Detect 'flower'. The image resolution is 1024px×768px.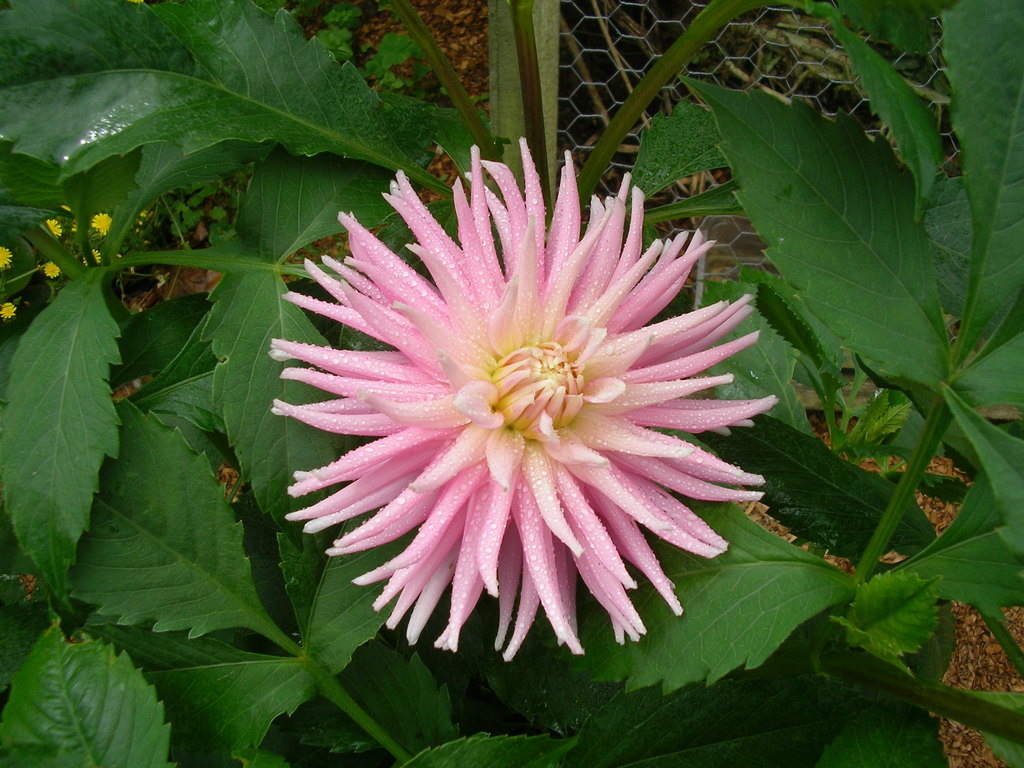
select_region(1, 301, 15, 317).
